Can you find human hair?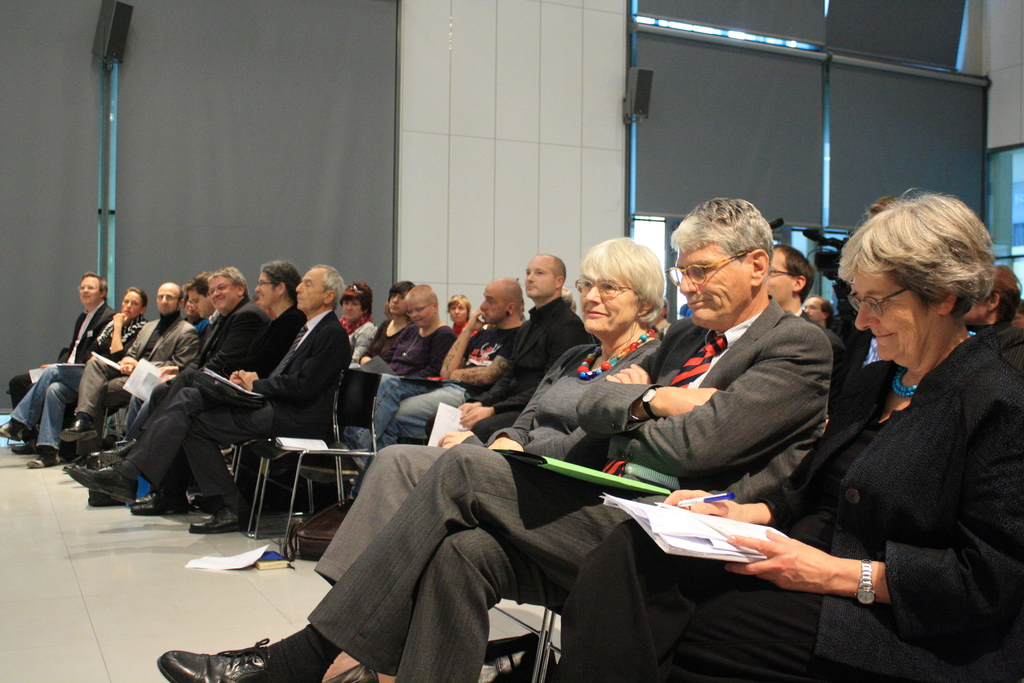
Yes, bounding box: {"left": 205, "top": 263, "right": 250, "bottom": 304}.
